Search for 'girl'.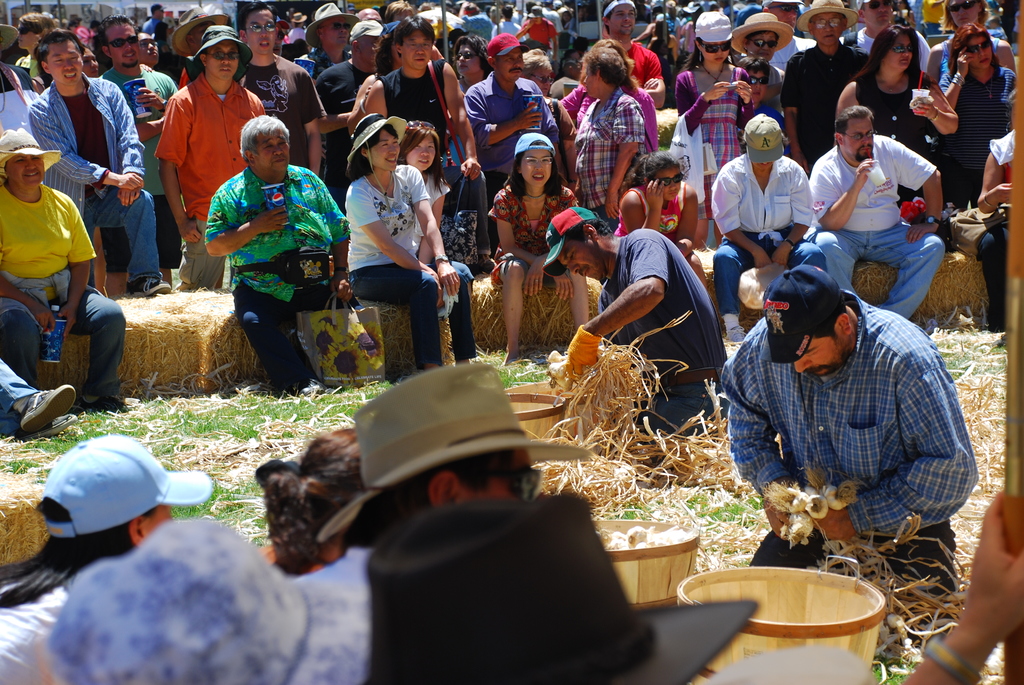
Found at {"left": 489, "top": 132, "right": 586, "bottom": 372}.
